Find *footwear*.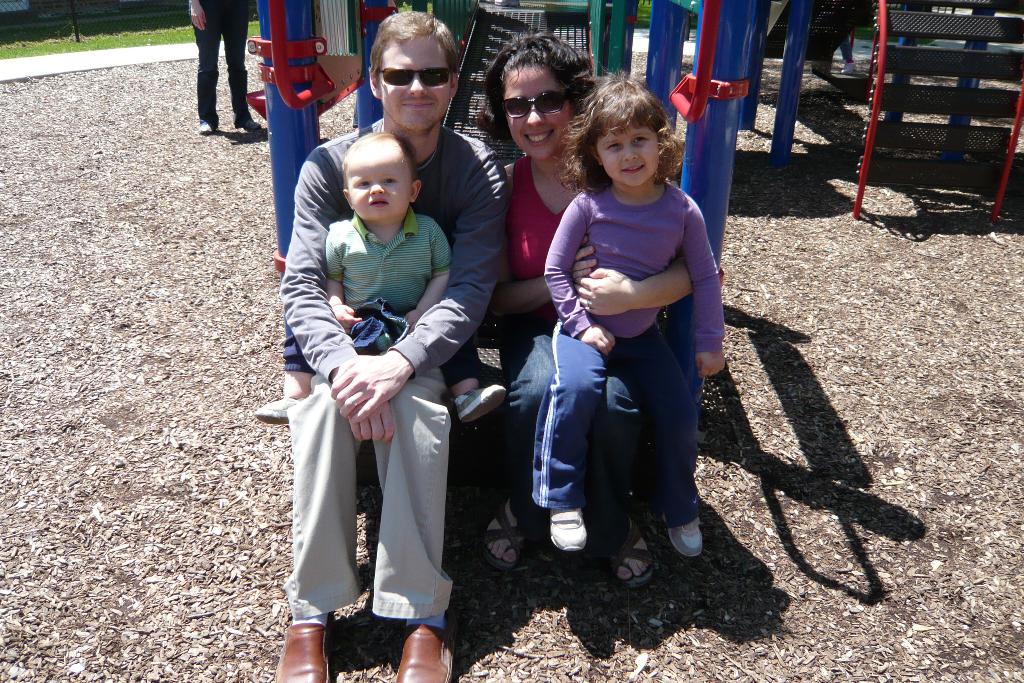
(664, 514, 701, 557).
